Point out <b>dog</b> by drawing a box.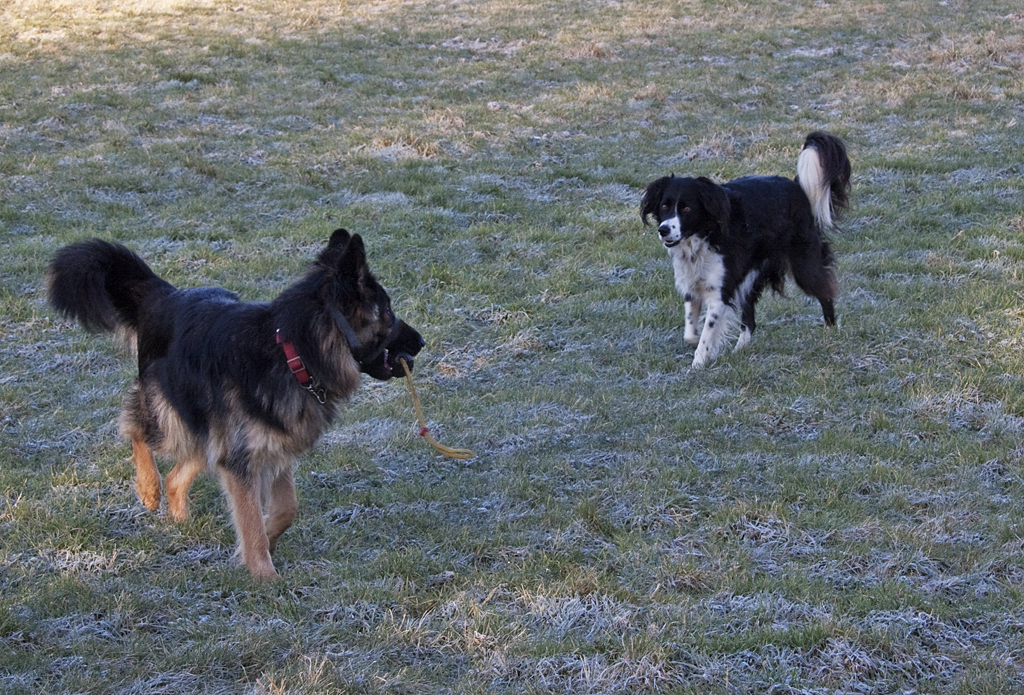
[x1=41, y1=230, x2=428, y2=581].
